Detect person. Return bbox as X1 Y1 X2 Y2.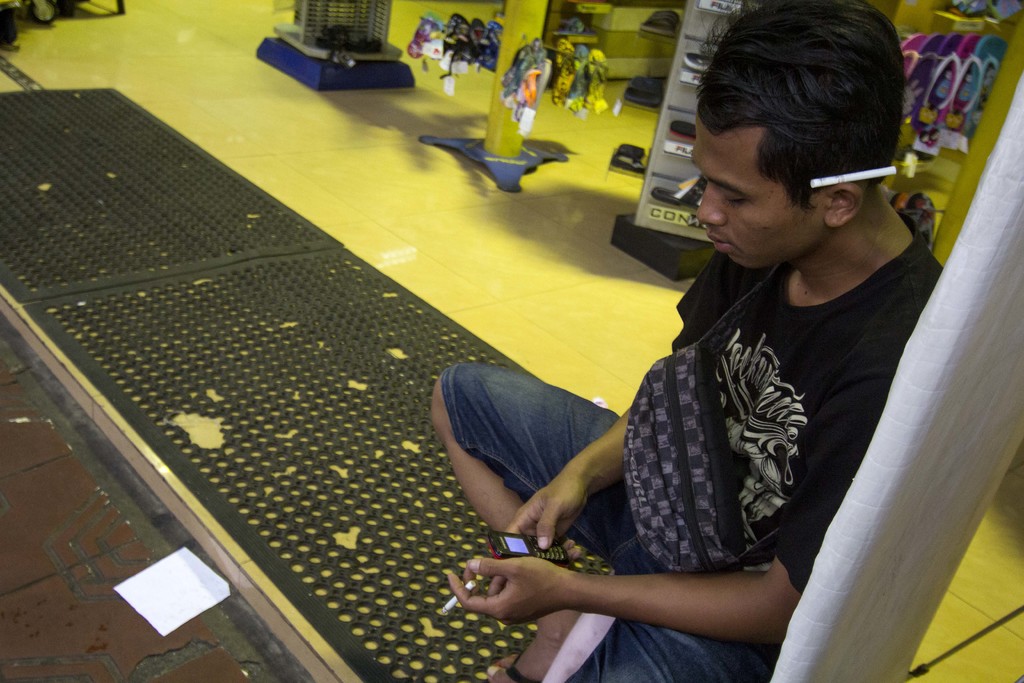
419 0 955 682.
